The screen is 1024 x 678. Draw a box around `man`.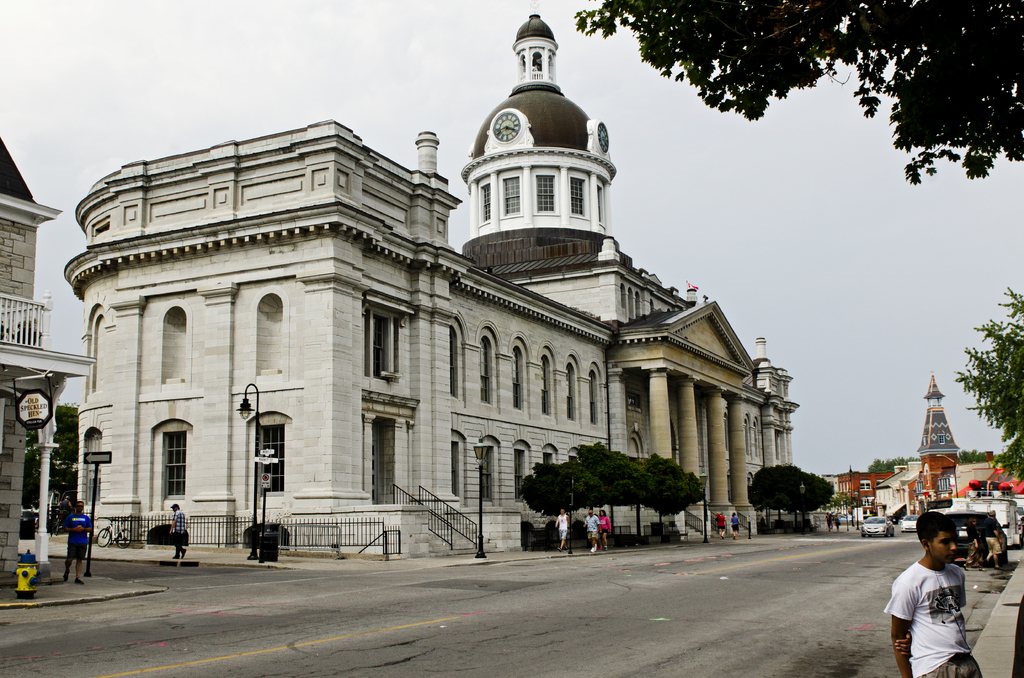
[554,511,572,553].
